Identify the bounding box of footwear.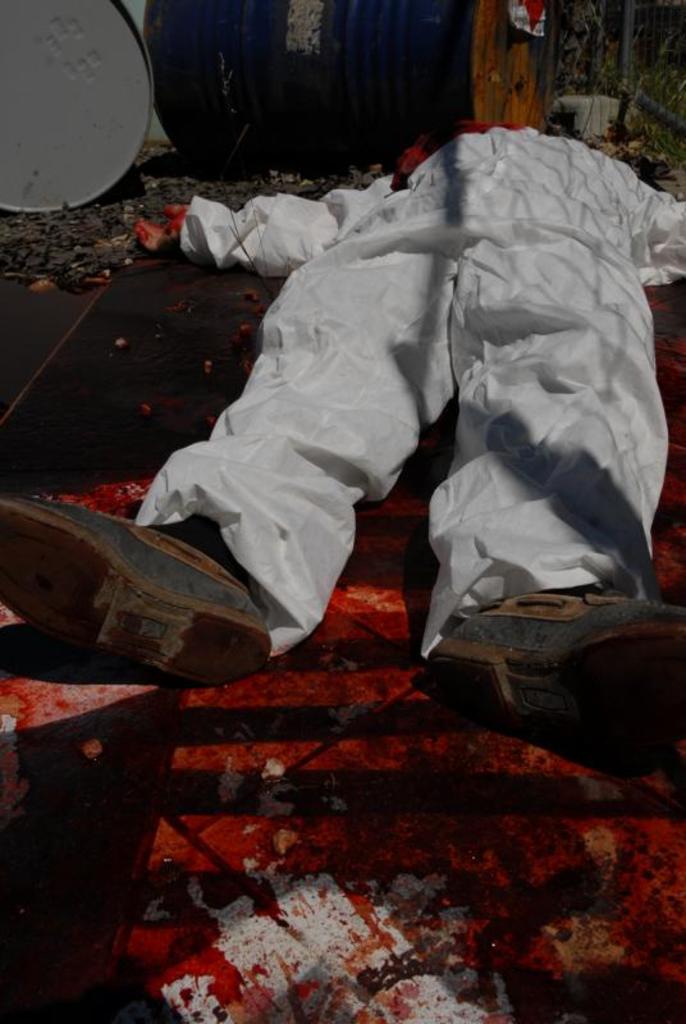
crop(0, 495, 271, 687).
